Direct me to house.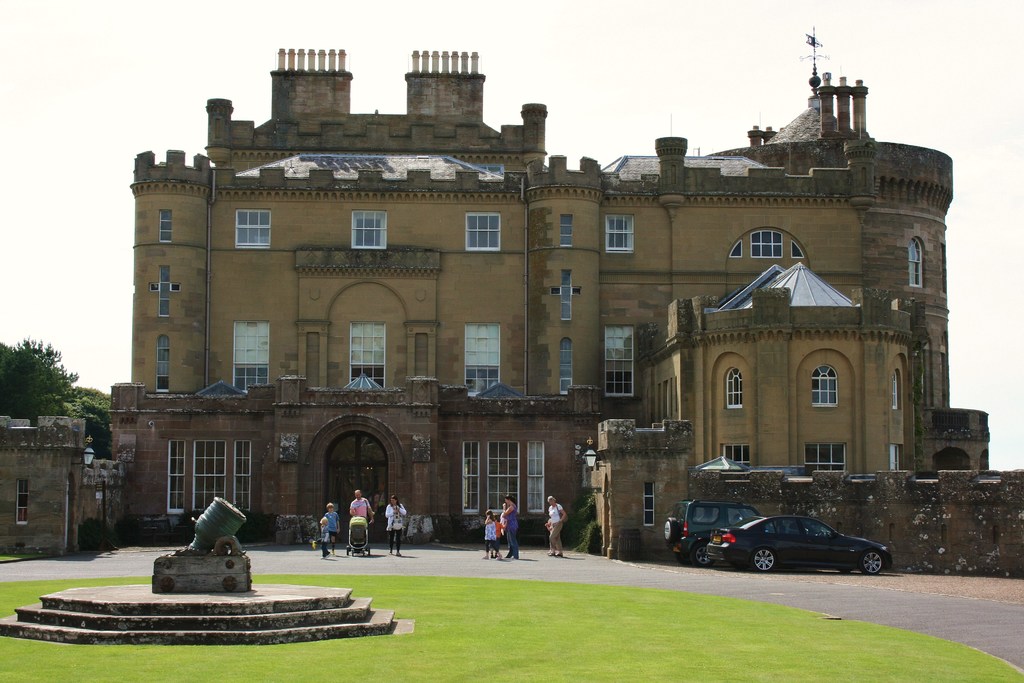
Direction: locate(0, 411, 124, 558).
